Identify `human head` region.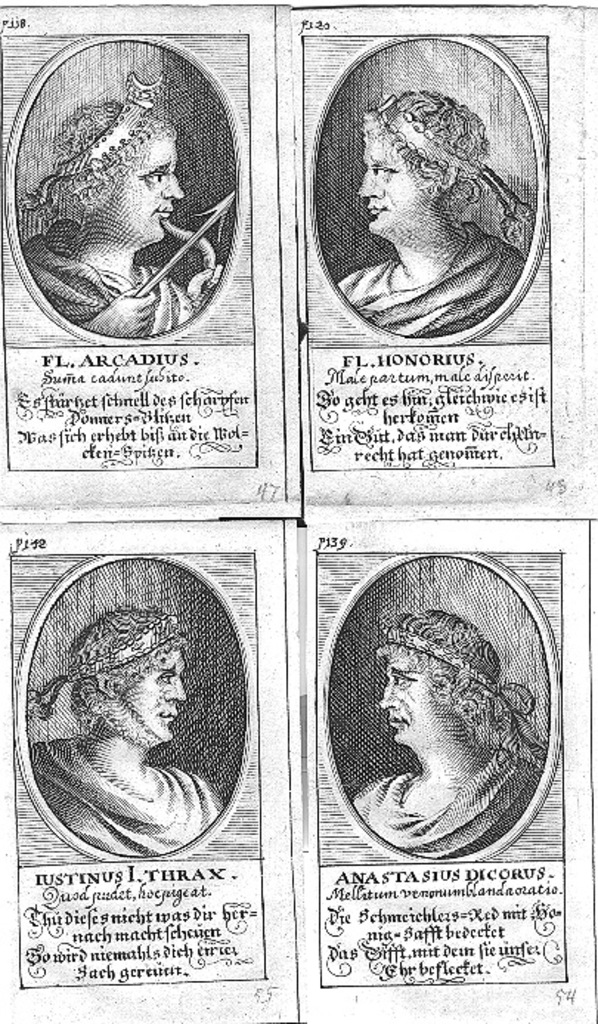
Region: 52, 87, 183, 245.
